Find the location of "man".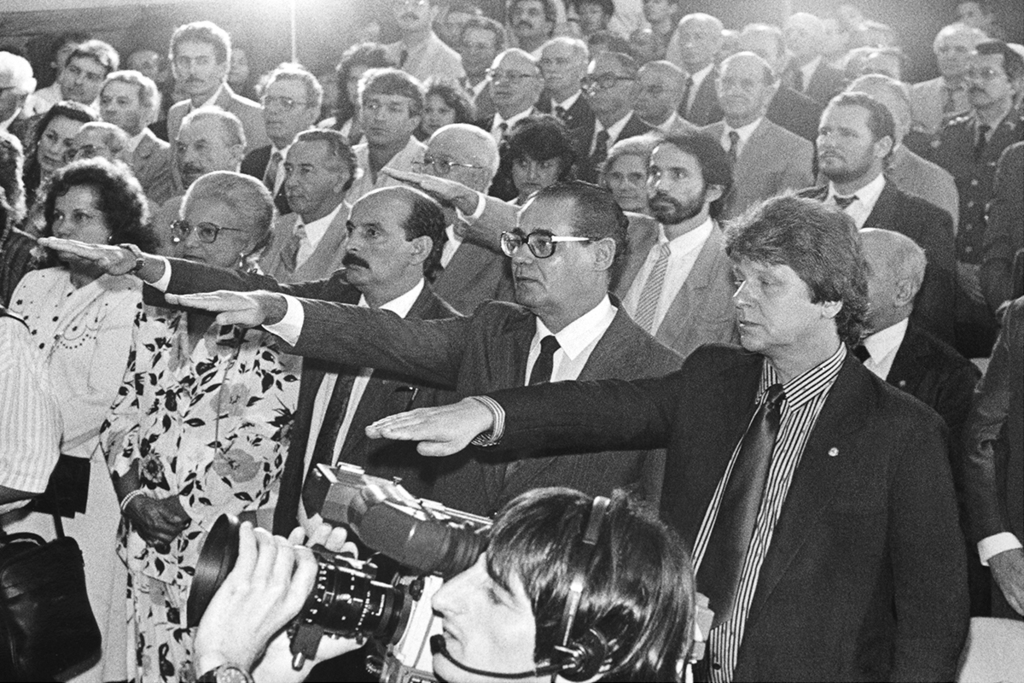
Location: region(161, 179, 688, 517).
